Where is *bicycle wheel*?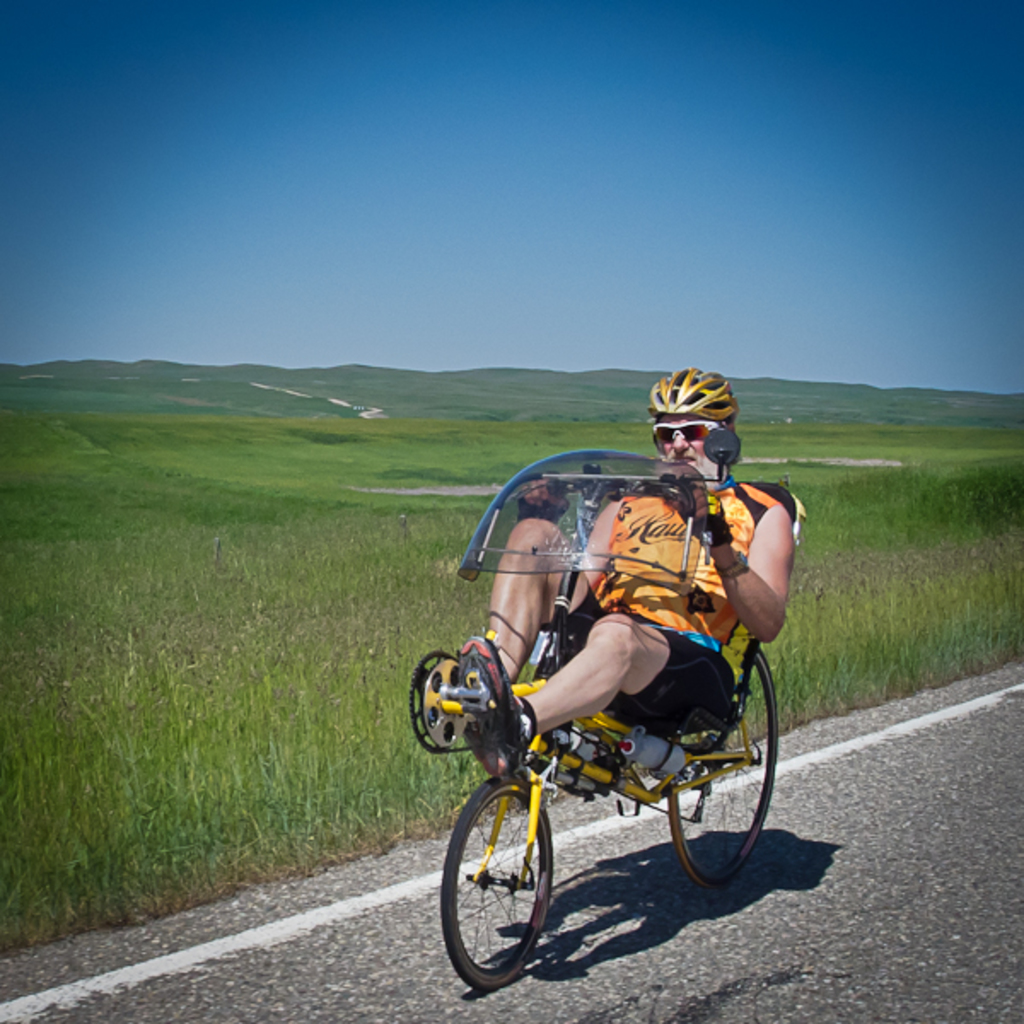
[471,804,573,992].
